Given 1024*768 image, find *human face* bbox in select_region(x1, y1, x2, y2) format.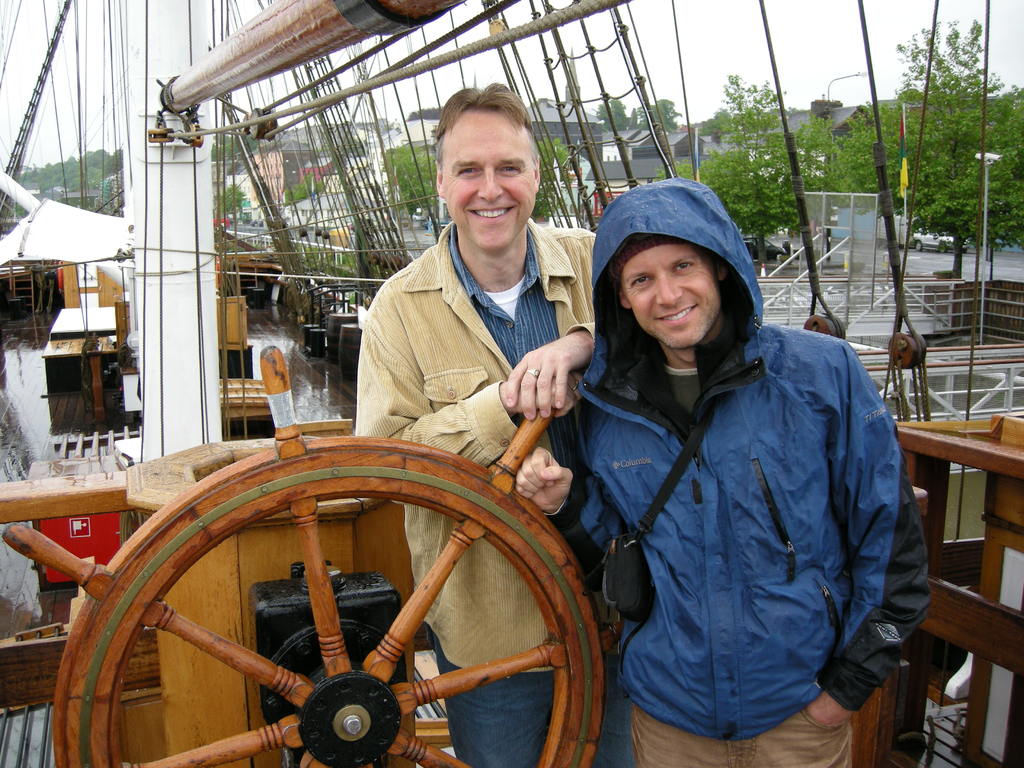
select_region(444, 109, 534, 252).
